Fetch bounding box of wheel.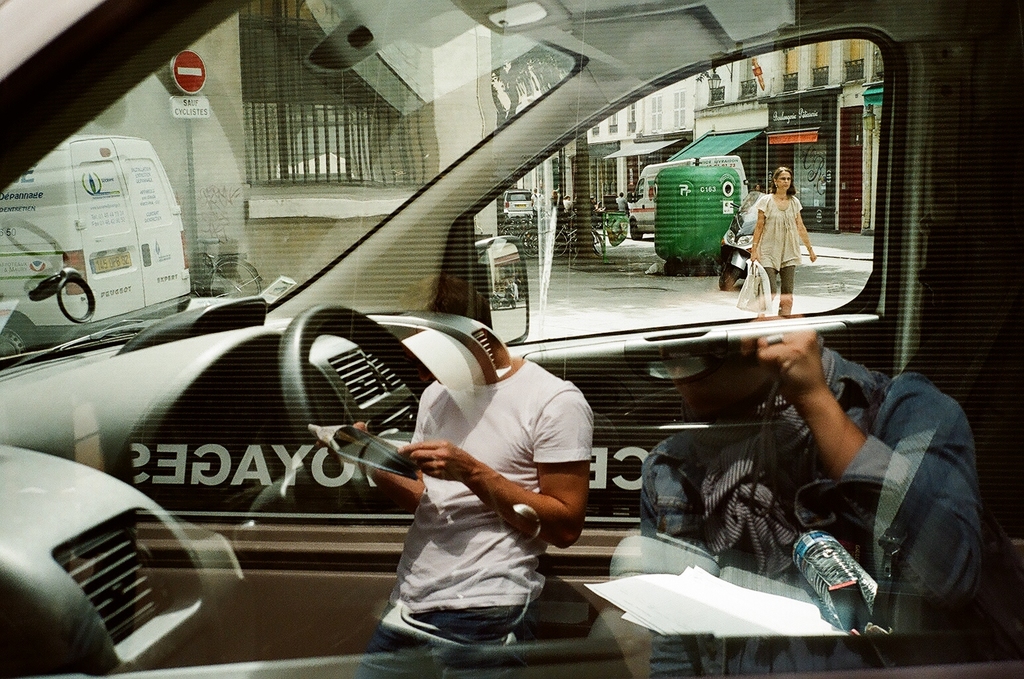
Bbox: crop(0, 313, 39, 358).
